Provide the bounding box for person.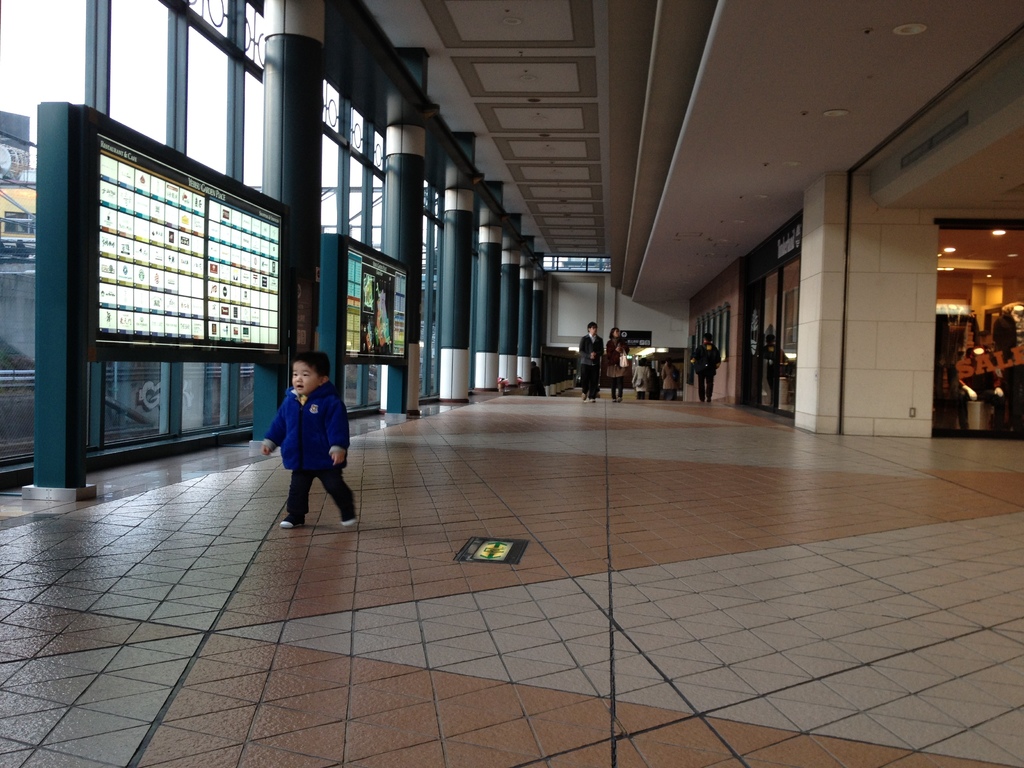
(left=690, top=335, right=726, bottom=404).
